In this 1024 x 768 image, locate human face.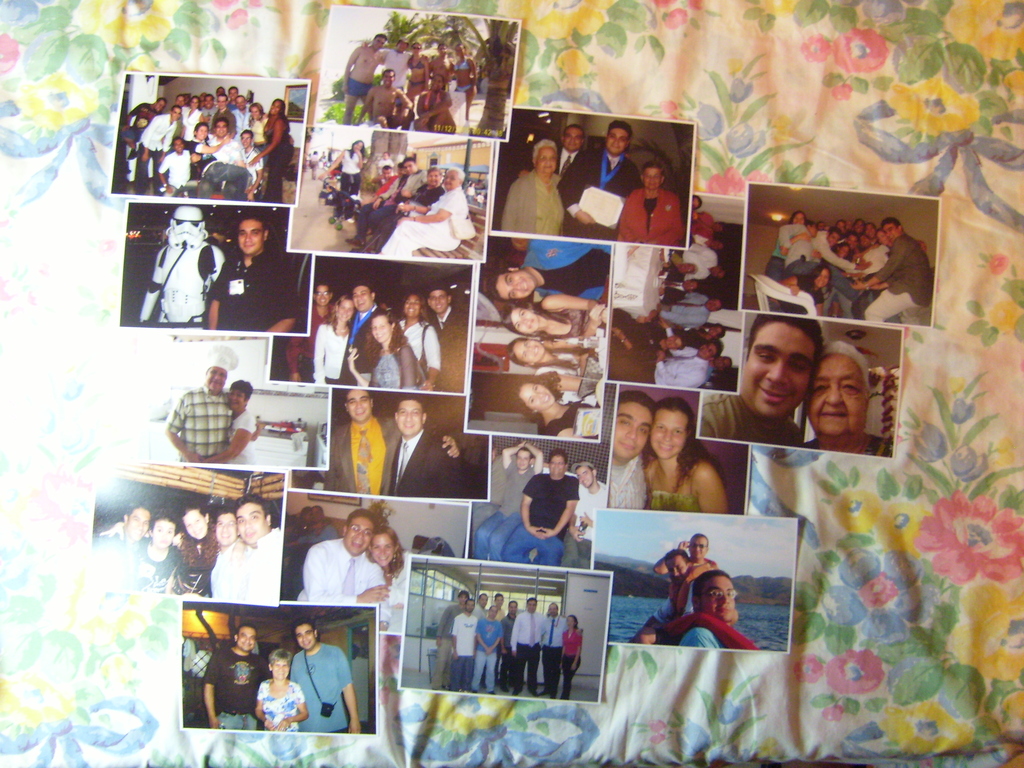
Bounding box: {"left": 703, "top": 575, "right": 734, "bottom": 621}.
